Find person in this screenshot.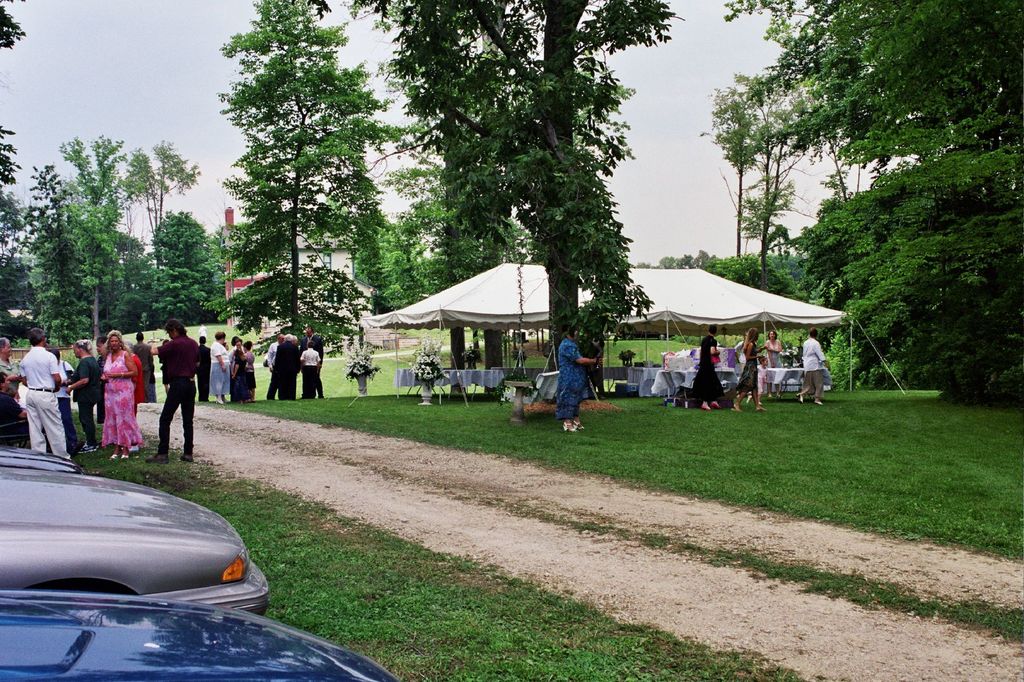
The bounding box for person is box=[14, 322, 63, 462].
